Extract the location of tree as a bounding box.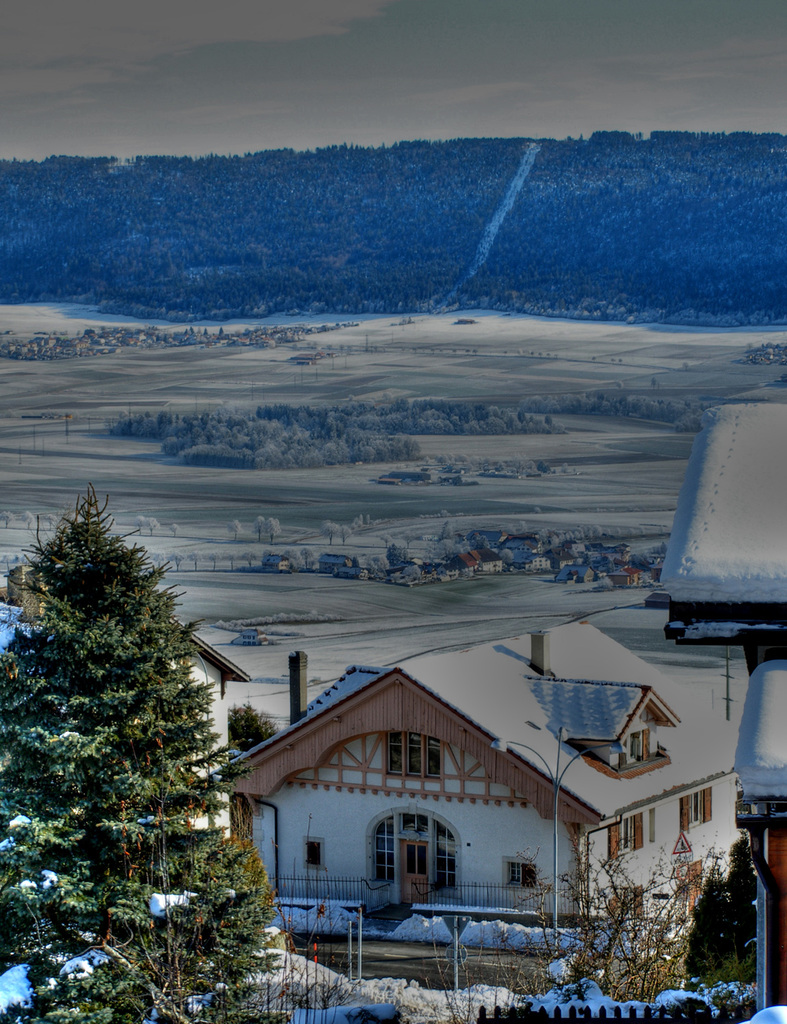
(x1=685, y1=838, x2=766, y2=1006).
